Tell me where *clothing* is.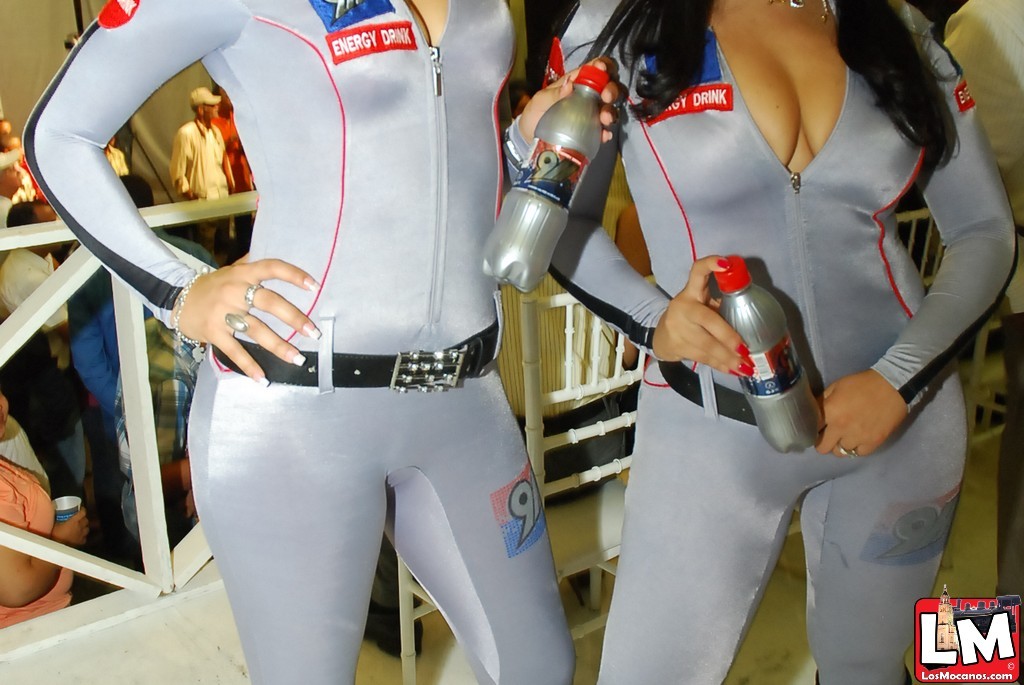
*clothing* is at (left=547, top=0, right=1018, bottom=684).
